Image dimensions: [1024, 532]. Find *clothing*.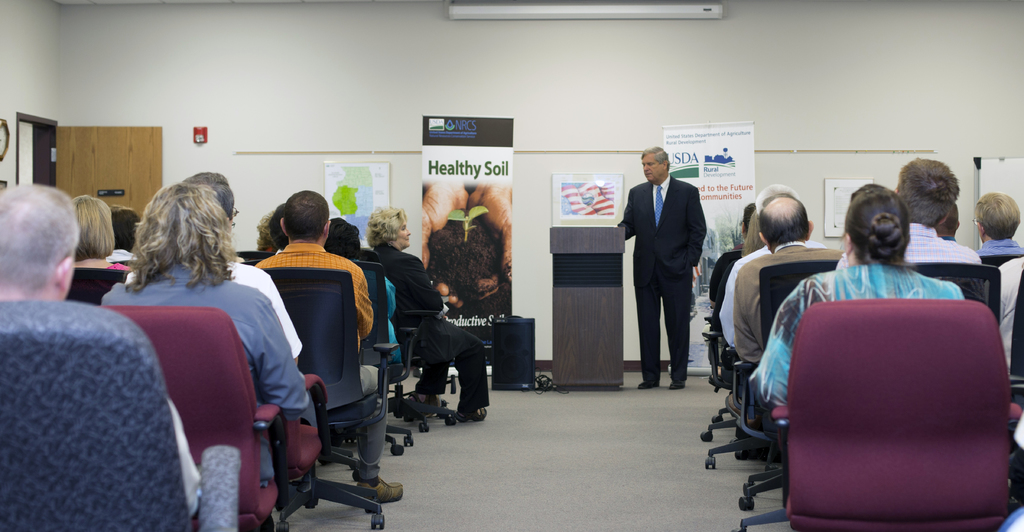
113:250:133:278.
